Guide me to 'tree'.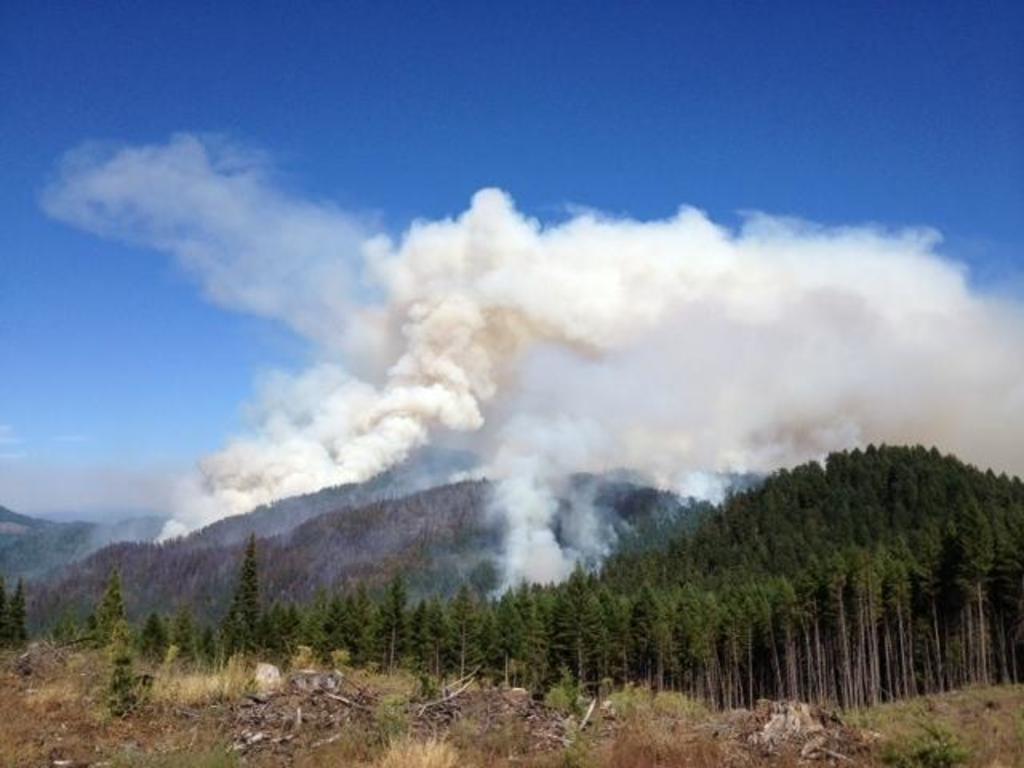
Guidance: l=139, t=613, r=165, b=666.
